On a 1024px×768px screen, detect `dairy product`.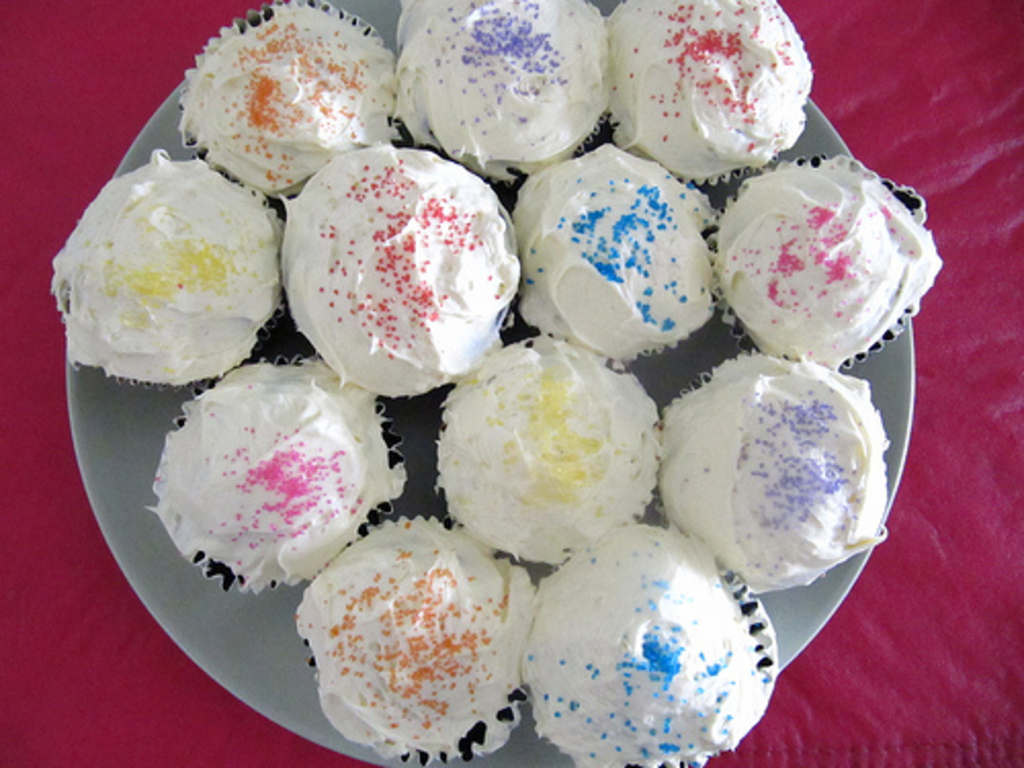
select_region(610, 0, 817, 176).
